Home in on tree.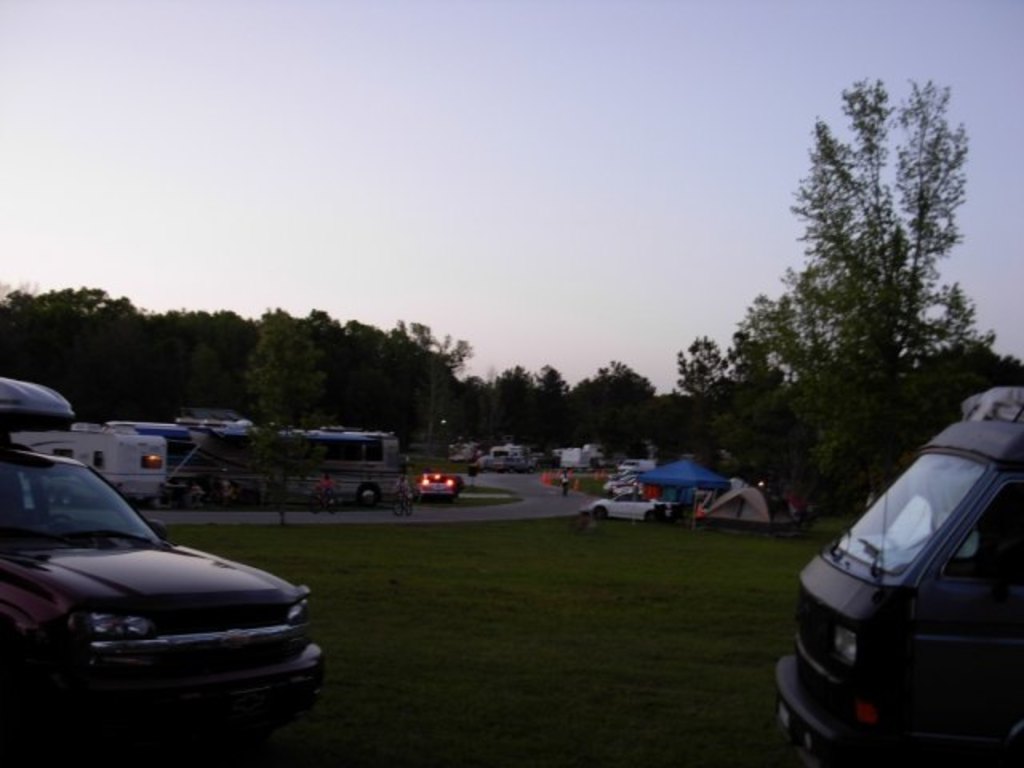
Homed in at <box>250,304,331,530</box>.
